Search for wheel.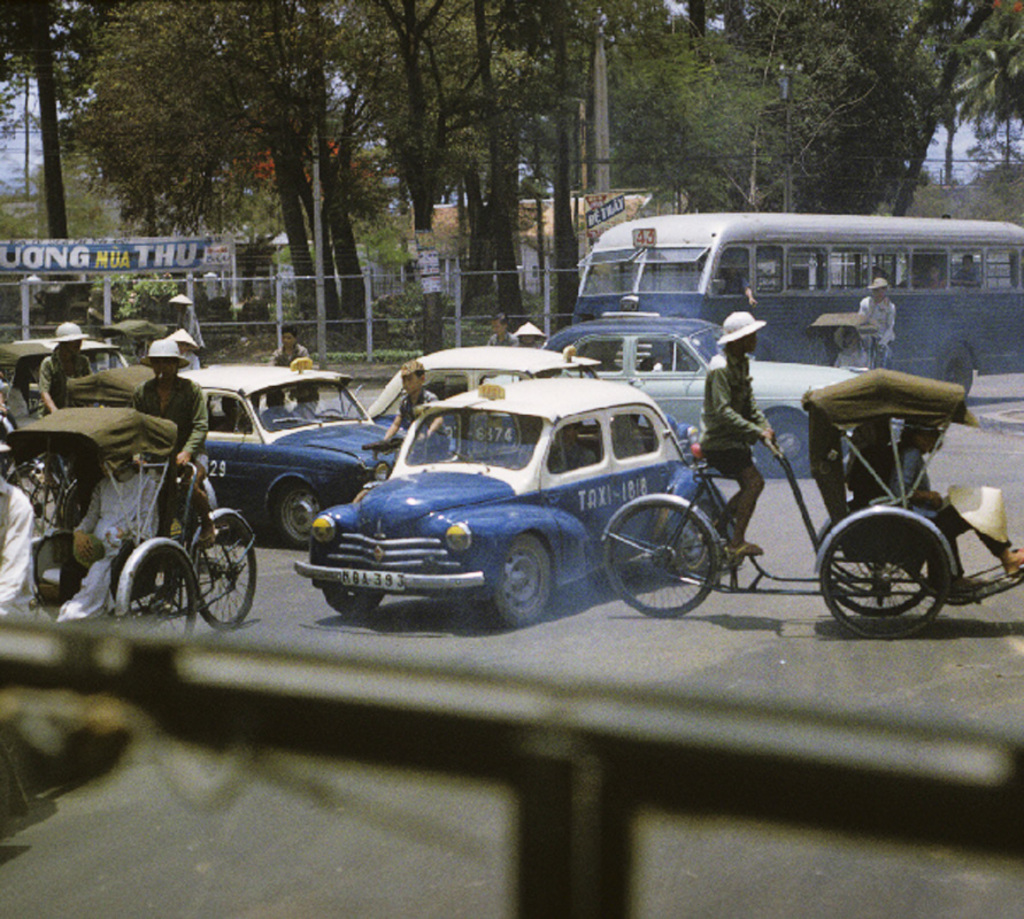
Found at 277/480/321/550.
